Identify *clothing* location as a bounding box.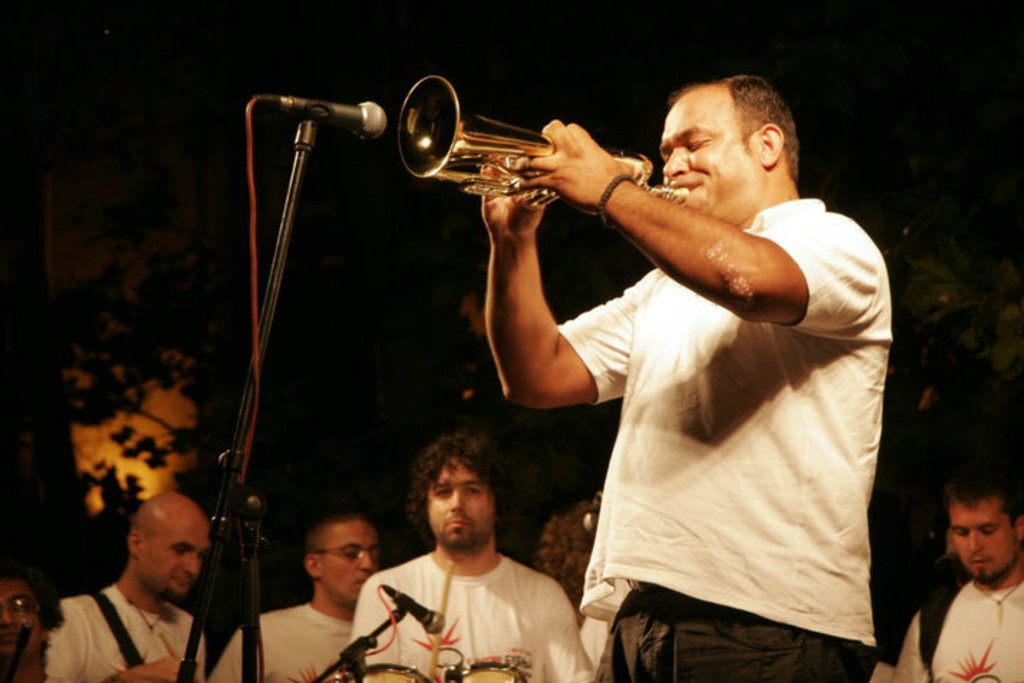
<bbox>529, 198, 886, 682</bbox>.
